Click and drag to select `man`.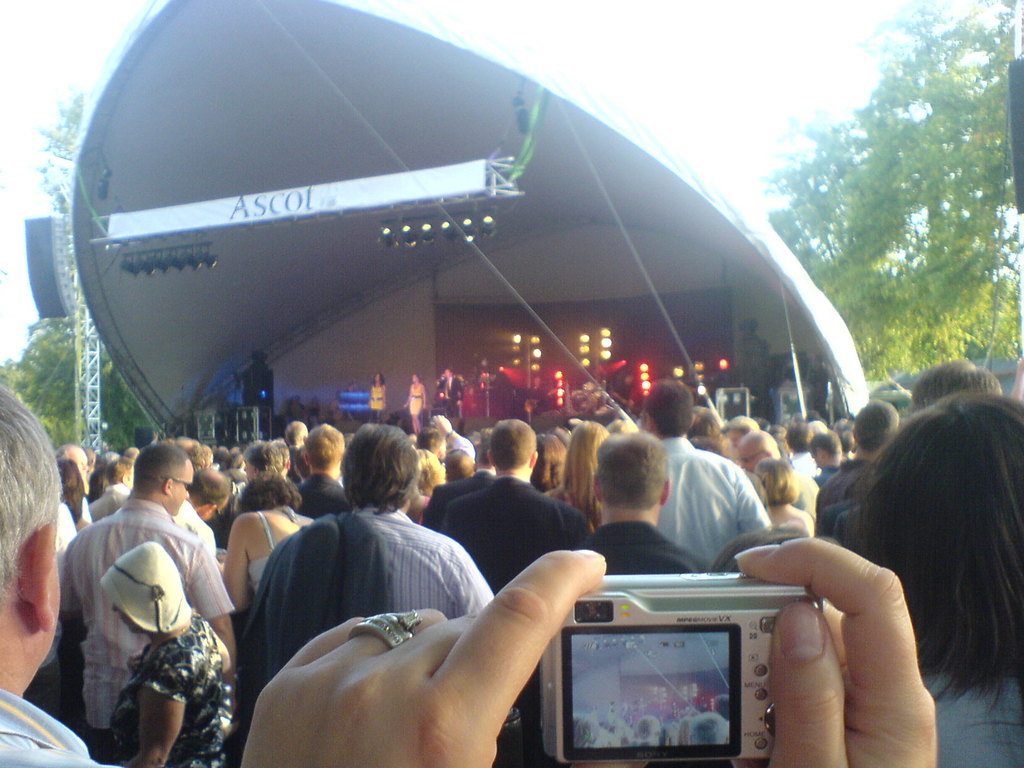
Selection: pyautogui.locateOnScreen(909, 351, 996, 408).
